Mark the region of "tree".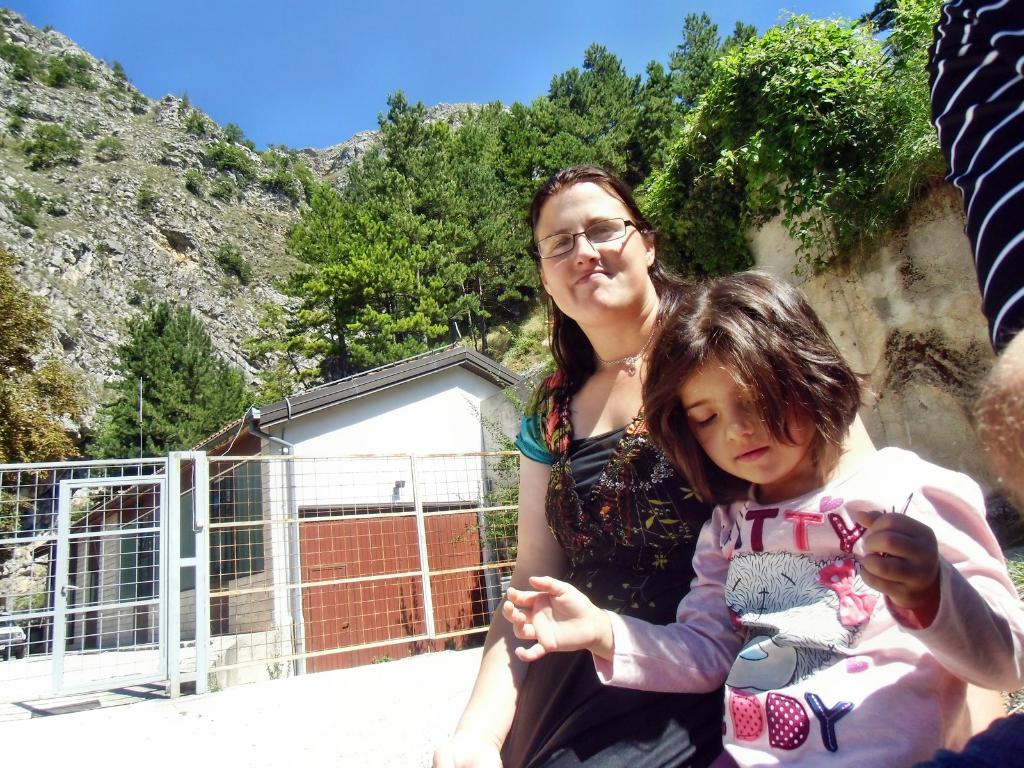
Region: (0,248,94,570).
